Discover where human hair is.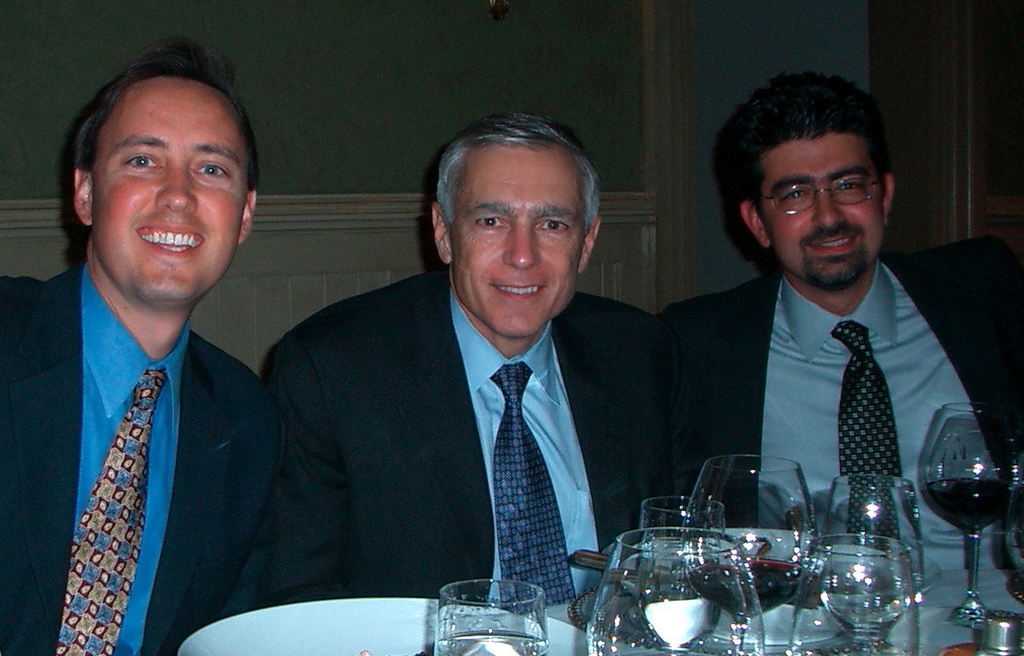
Discovered at box(726, 76, 900, 244).
